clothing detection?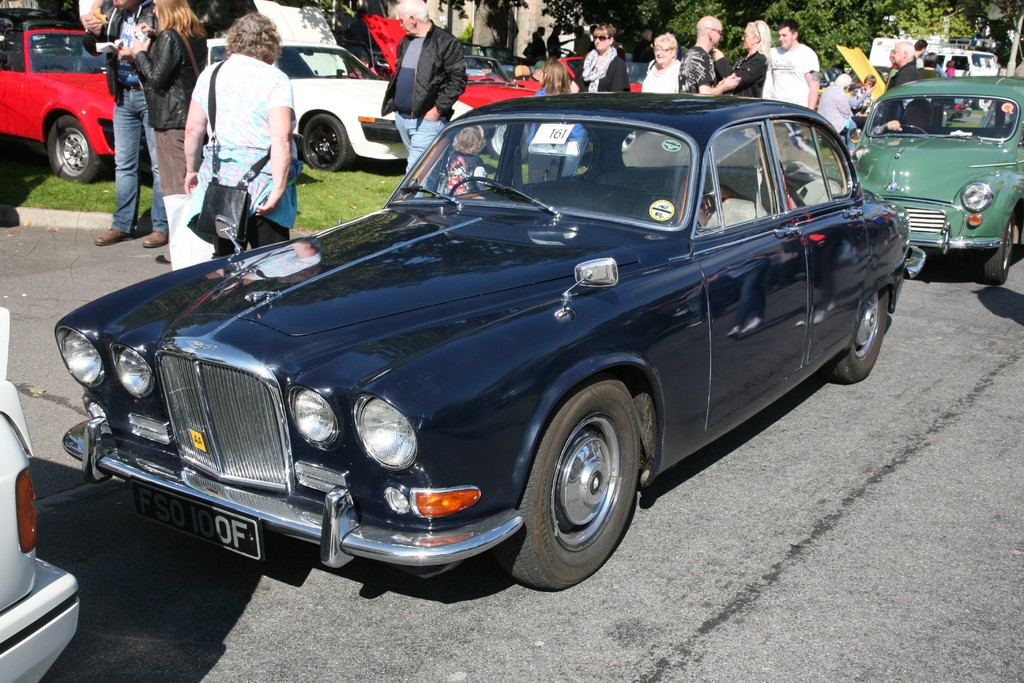
bbox=[644, 59, 679, 93]
